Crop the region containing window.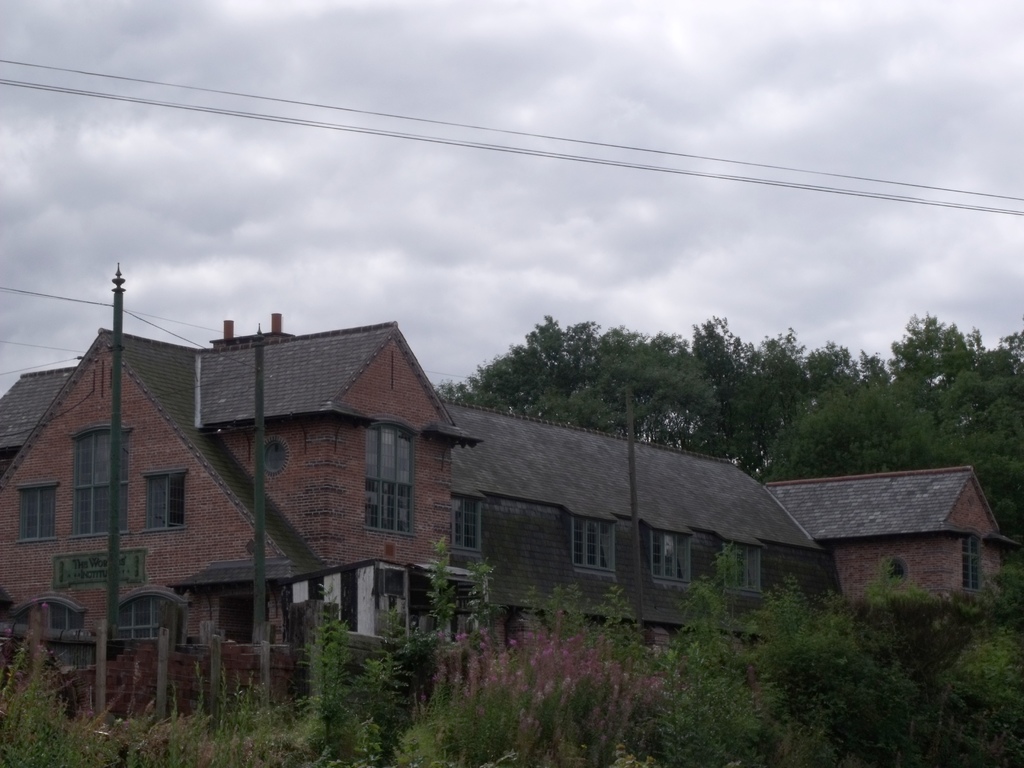
Crop region: [142,478,179,527].
